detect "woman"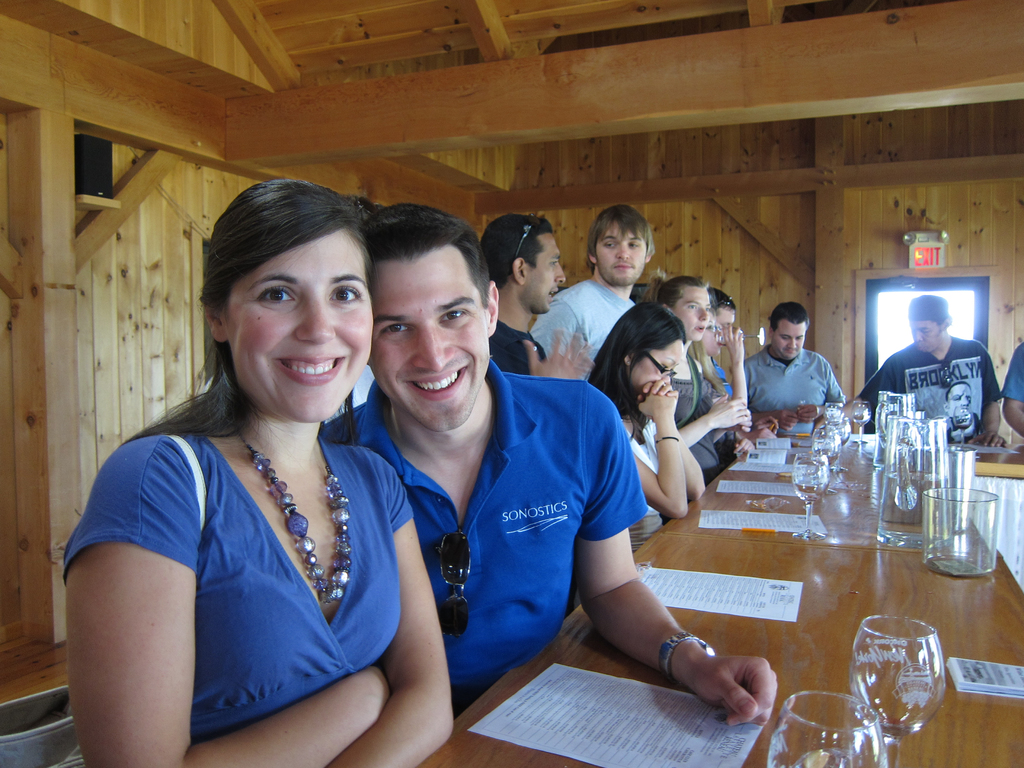
(579,303,707,554)
